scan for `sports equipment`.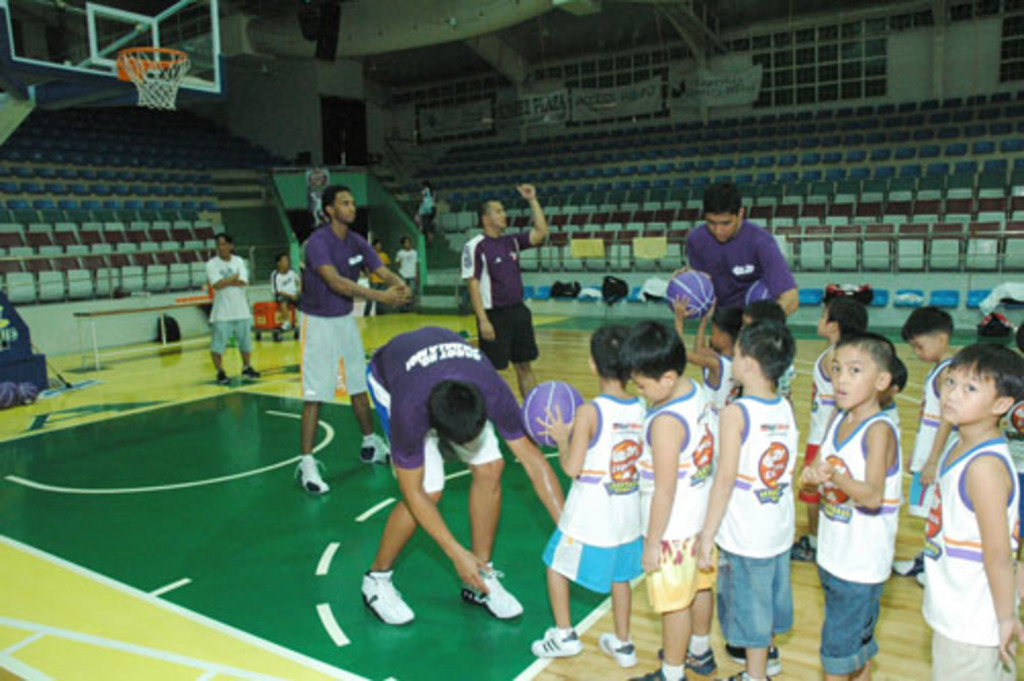
Scan result: bbox(525, 378, 585, 448).
